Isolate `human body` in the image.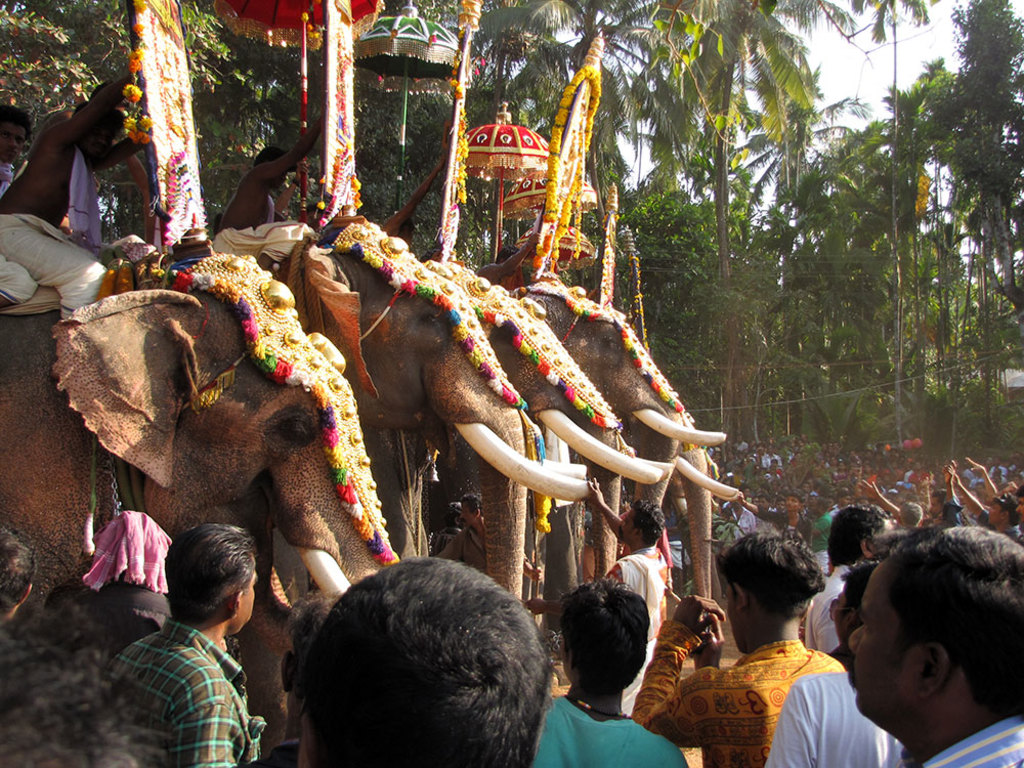
Isolated region: [438, 490, 486, 567].
